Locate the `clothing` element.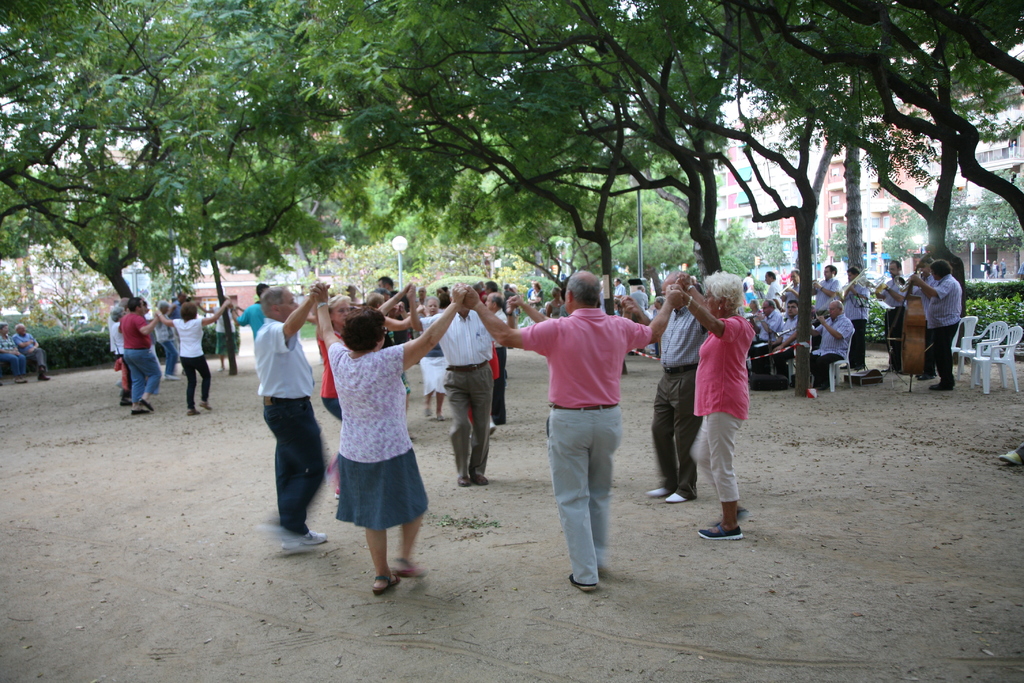
Element bbox: <region>241, 295, 264, 334</region>.
